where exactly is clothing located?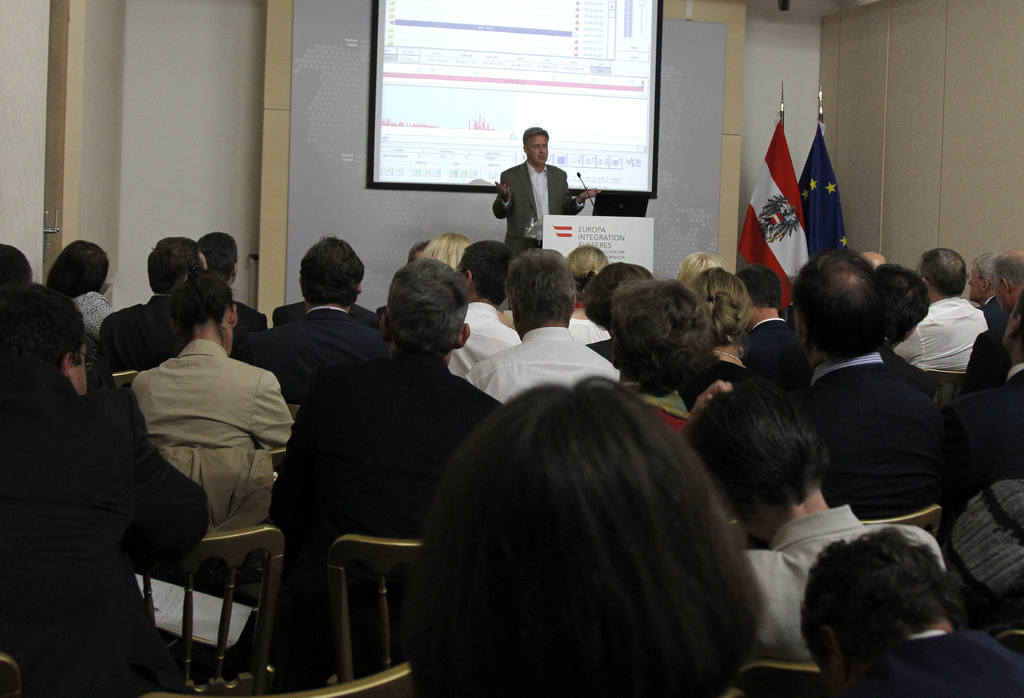
Its bounding box is {"x1": 853, "y1": 626, "x2": 1023, "y2": 697}.
